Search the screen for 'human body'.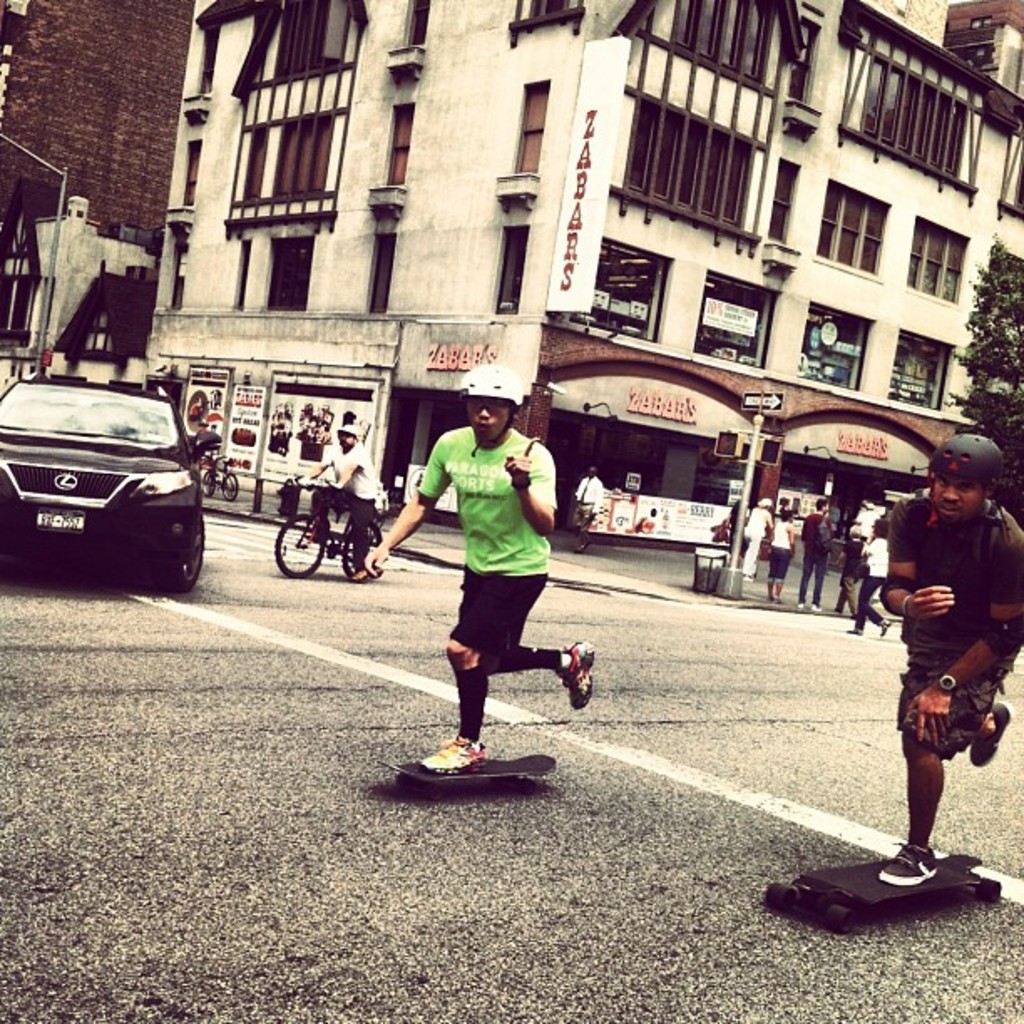
Found at rect(740, 504, 783, 581).
